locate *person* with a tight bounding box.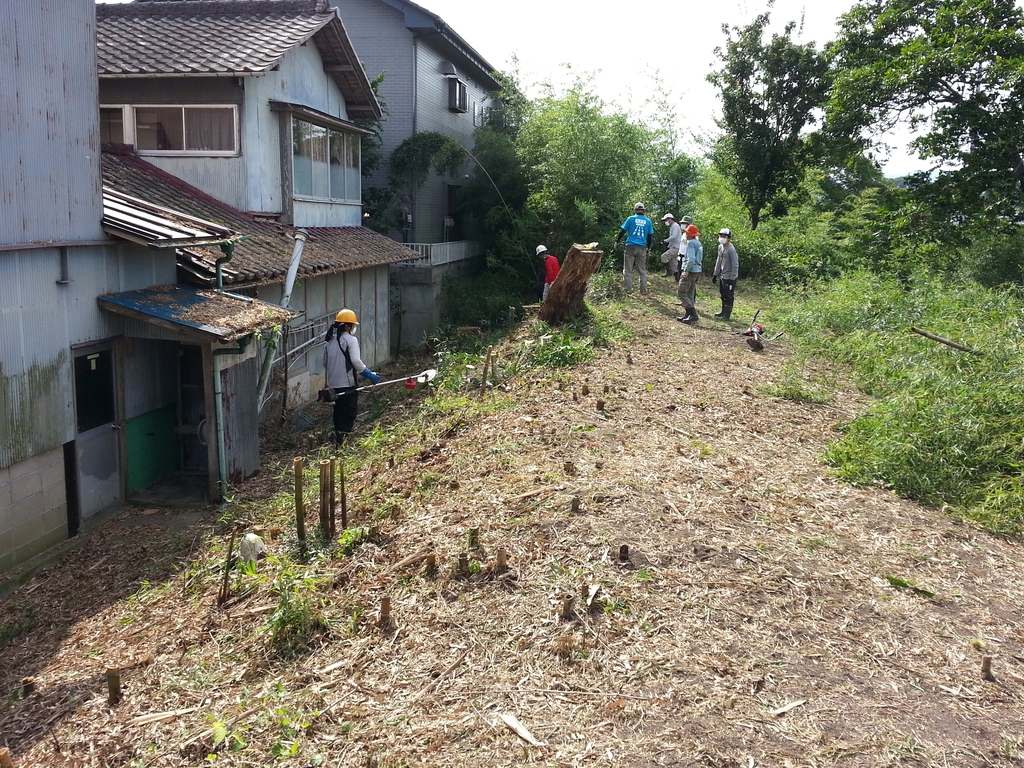
box=[325, 311, 381, 447].
